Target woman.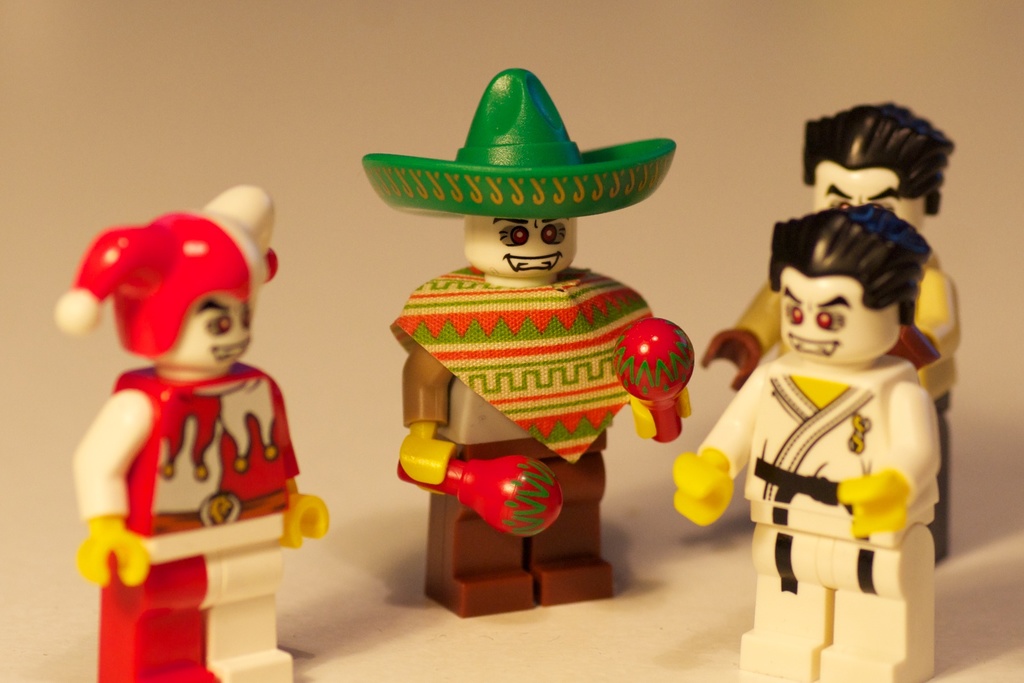
Target region: box(698, 165, 972, 626).
